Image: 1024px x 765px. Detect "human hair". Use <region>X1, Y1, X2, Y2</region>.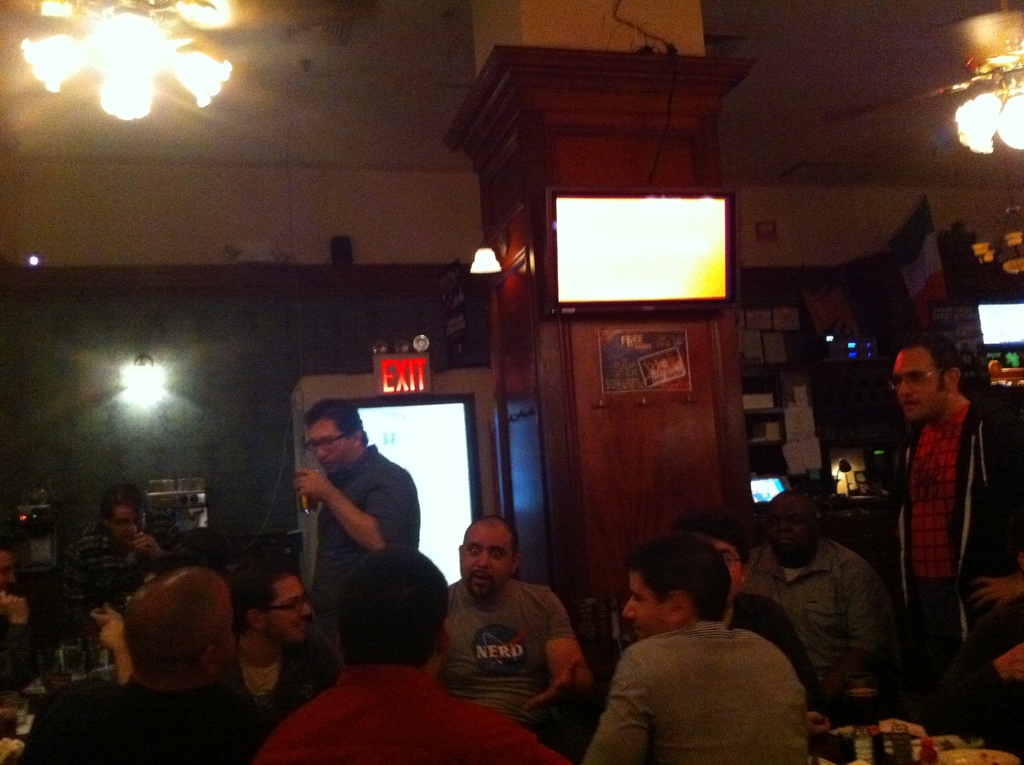
<region>624, 533, 730, 620</region>.
